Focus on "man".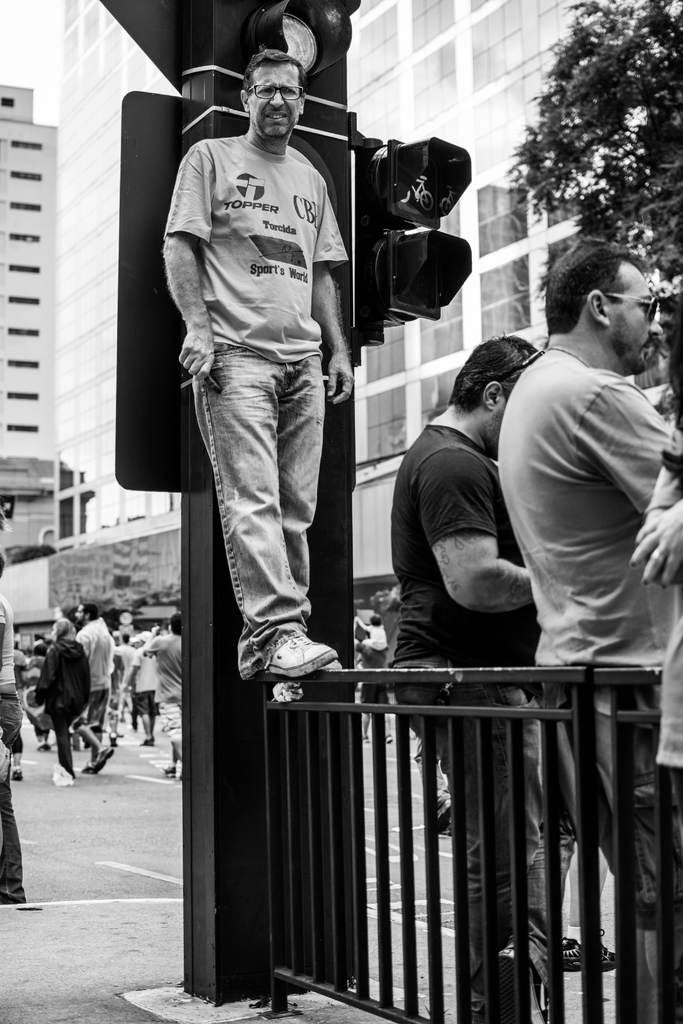
Focused at 172, 45, 357, 676.
